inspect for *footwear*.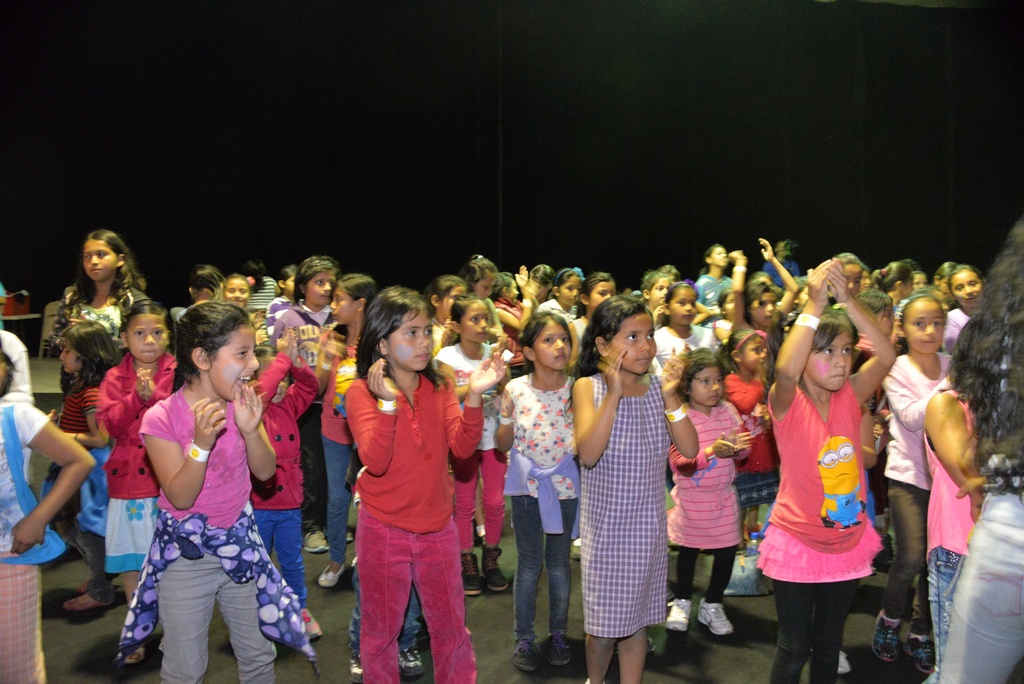
Inspection: Rect(550, 633, 575, 666).
